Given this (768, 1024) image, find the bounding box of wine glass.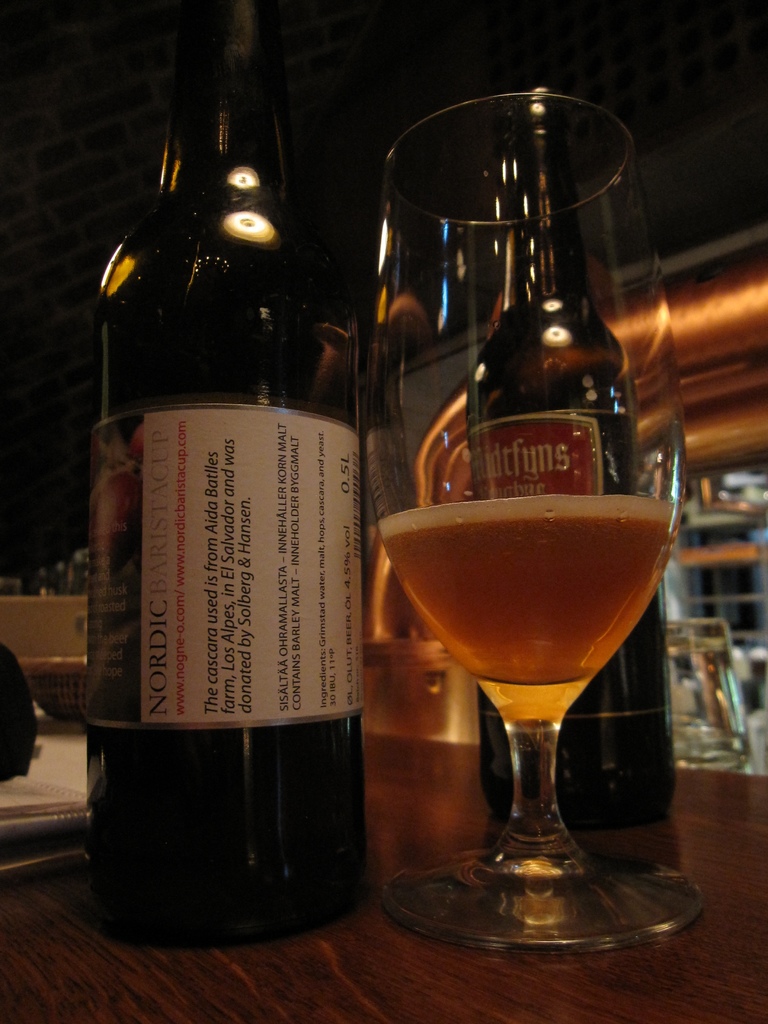
BBox(380, 90, 708, 961).
